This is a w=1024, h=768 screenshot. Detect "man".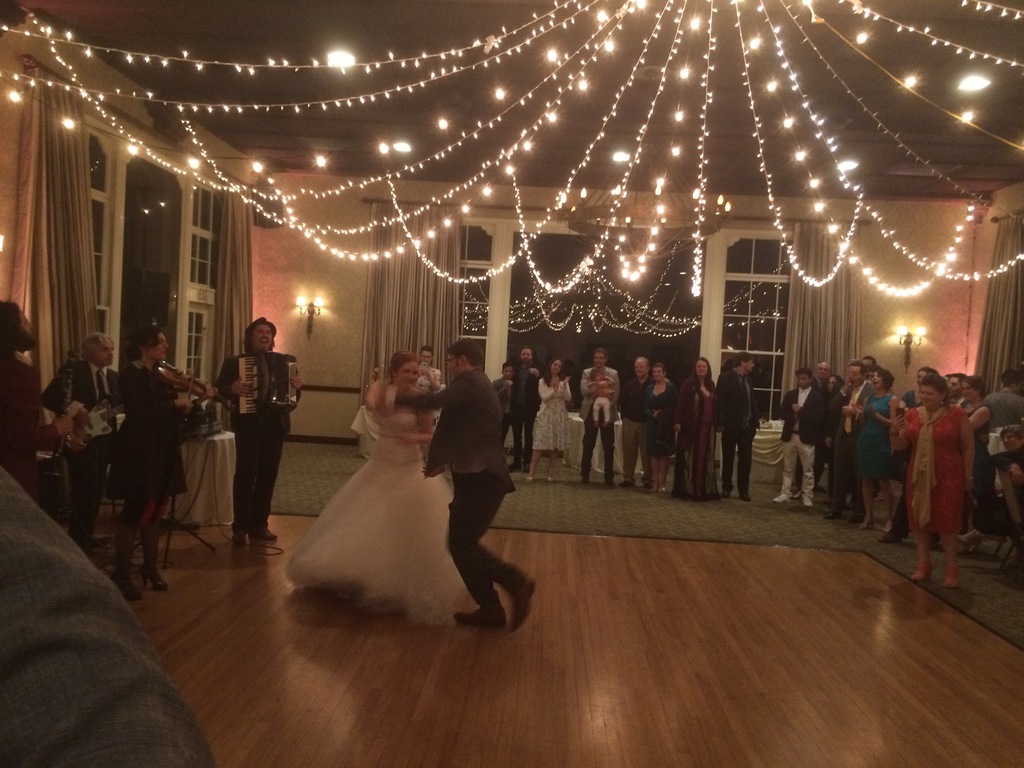
BBox(827, 361, 877, 515).
